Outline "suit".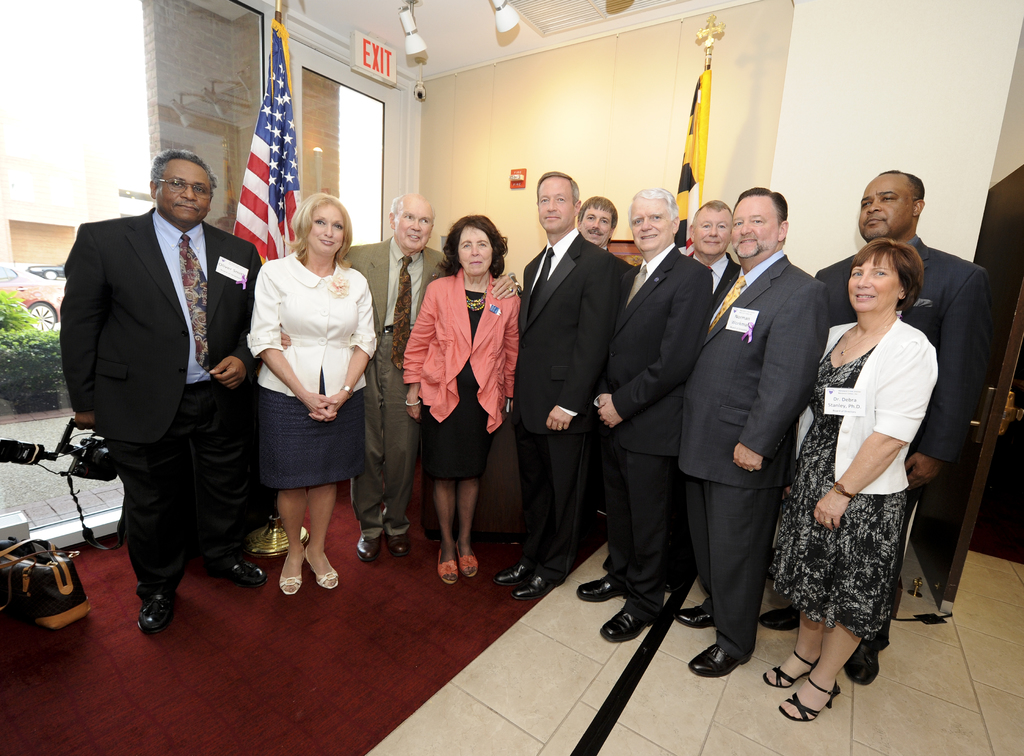
Outline: left=345, top=234, right=454, bottom=538.
